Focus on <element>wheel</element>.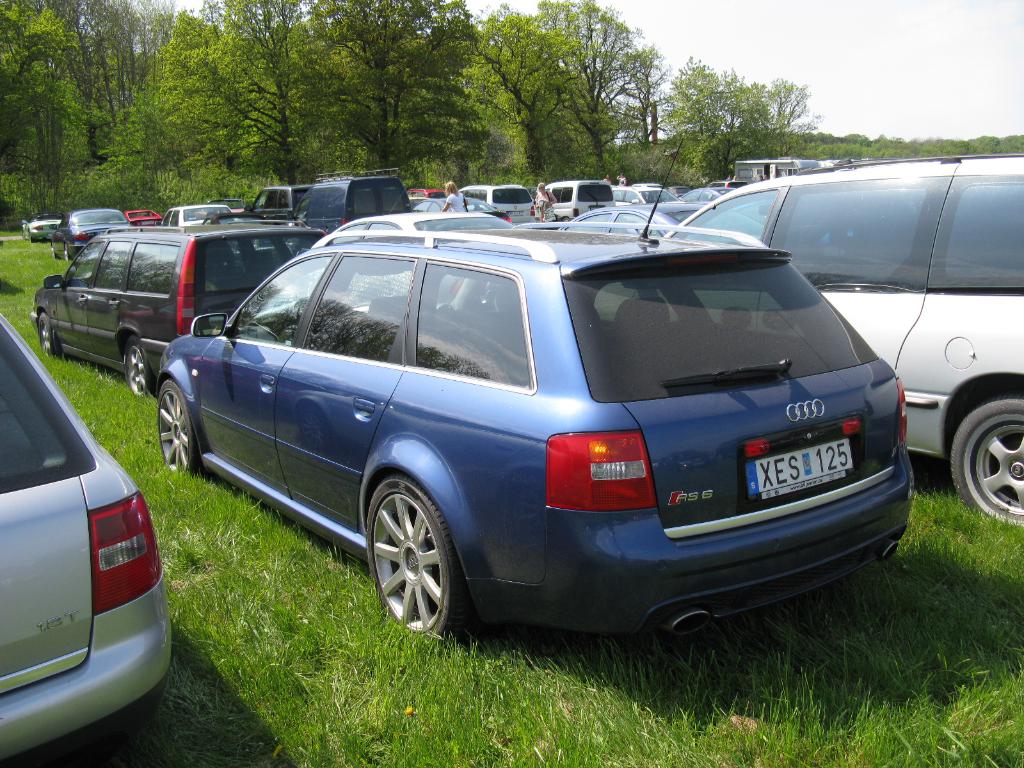
Focused at 362/472/473/651.
